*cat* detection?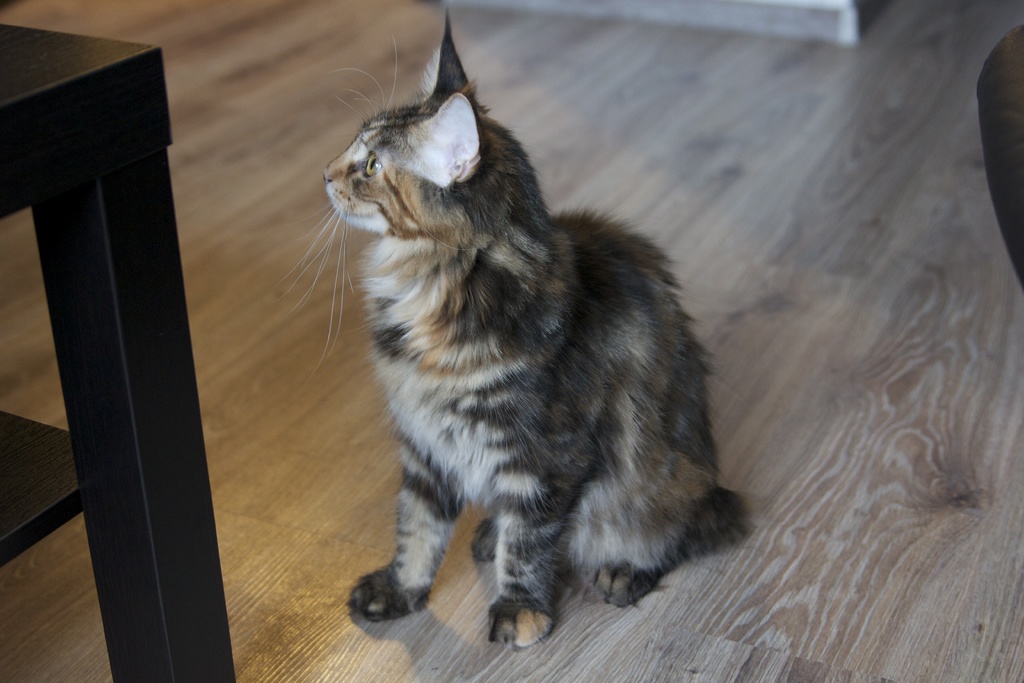
pyautogui.locateOnScreen(274, 0, 762, 651)
